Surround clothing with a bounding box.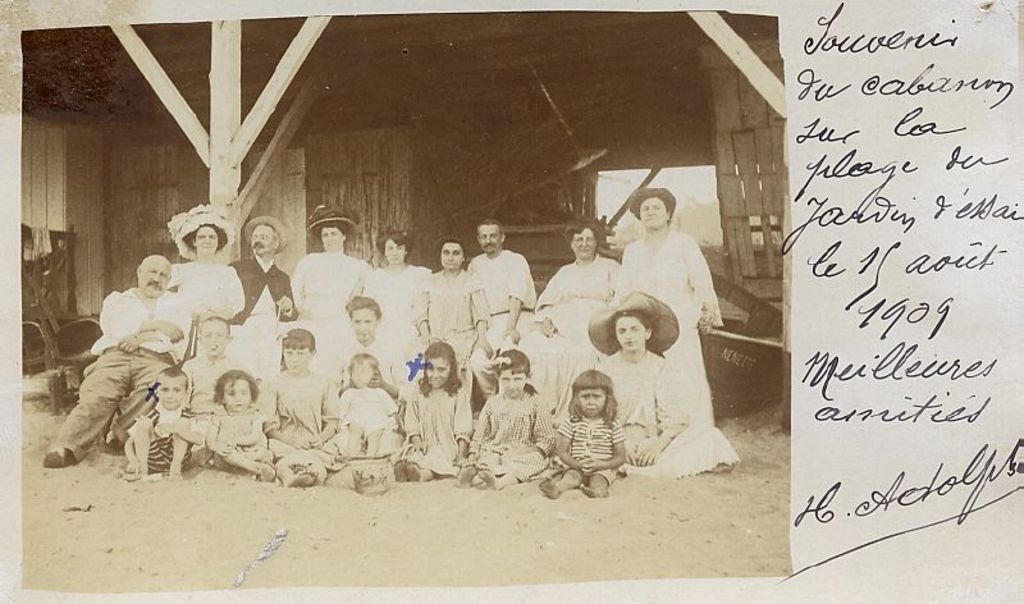
(293, 244, 362, 381).
